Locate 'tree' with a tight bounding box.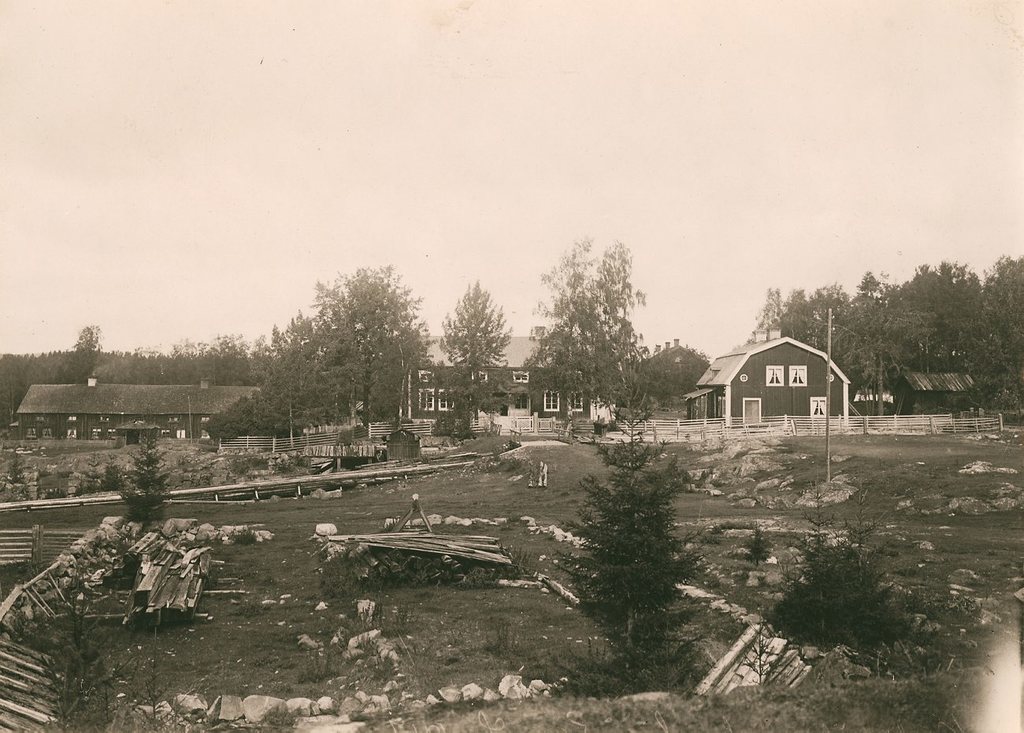
pyautogui.locateOnScreen(440, 285, 510, 422).
